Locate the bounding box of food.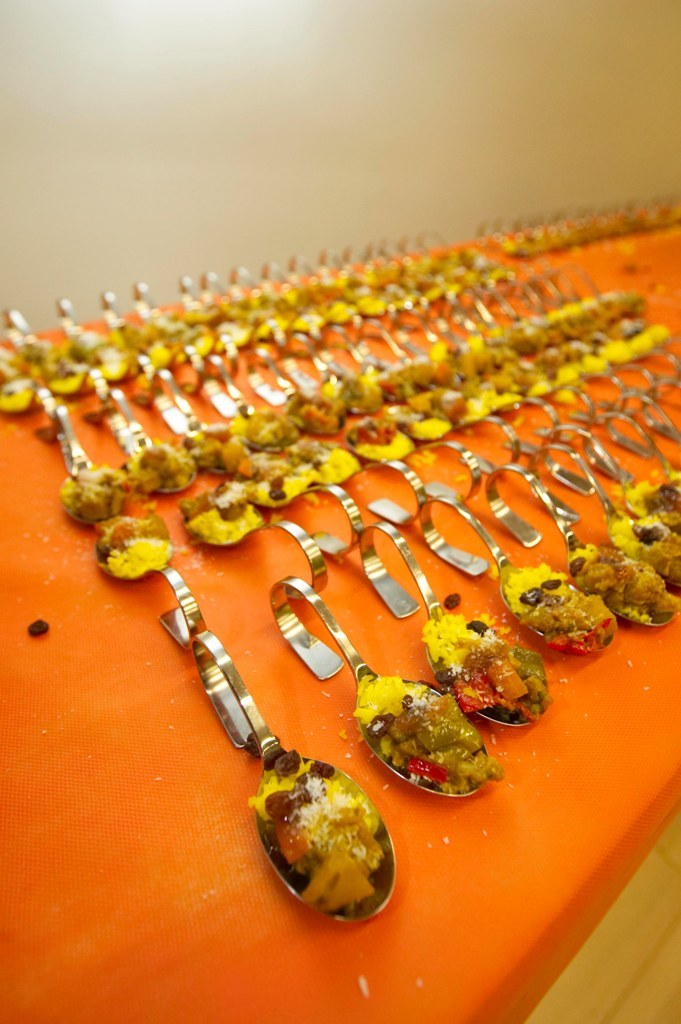
Bounding box: [287,430,359,484].
